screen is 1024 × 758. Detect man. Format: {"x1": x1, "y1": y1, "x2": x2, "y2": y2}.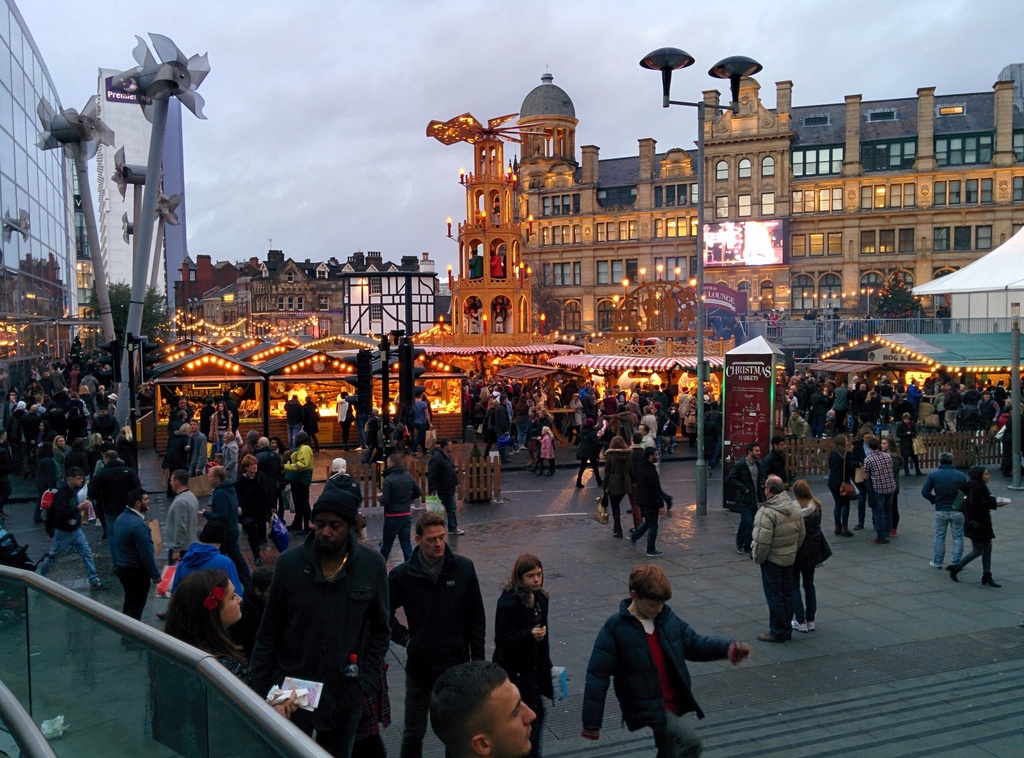
{"x1": 389, "y1": 513, "x2": 486, "y2": 755}.
